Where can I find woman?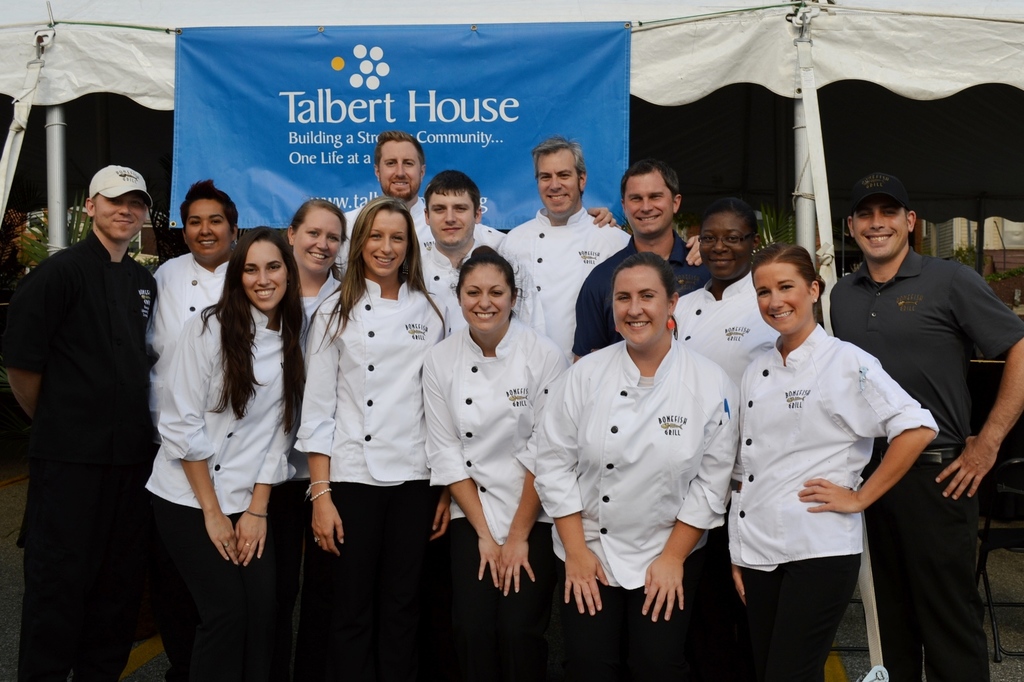
You can find it at l=419, t=246, r=571, b=681.
